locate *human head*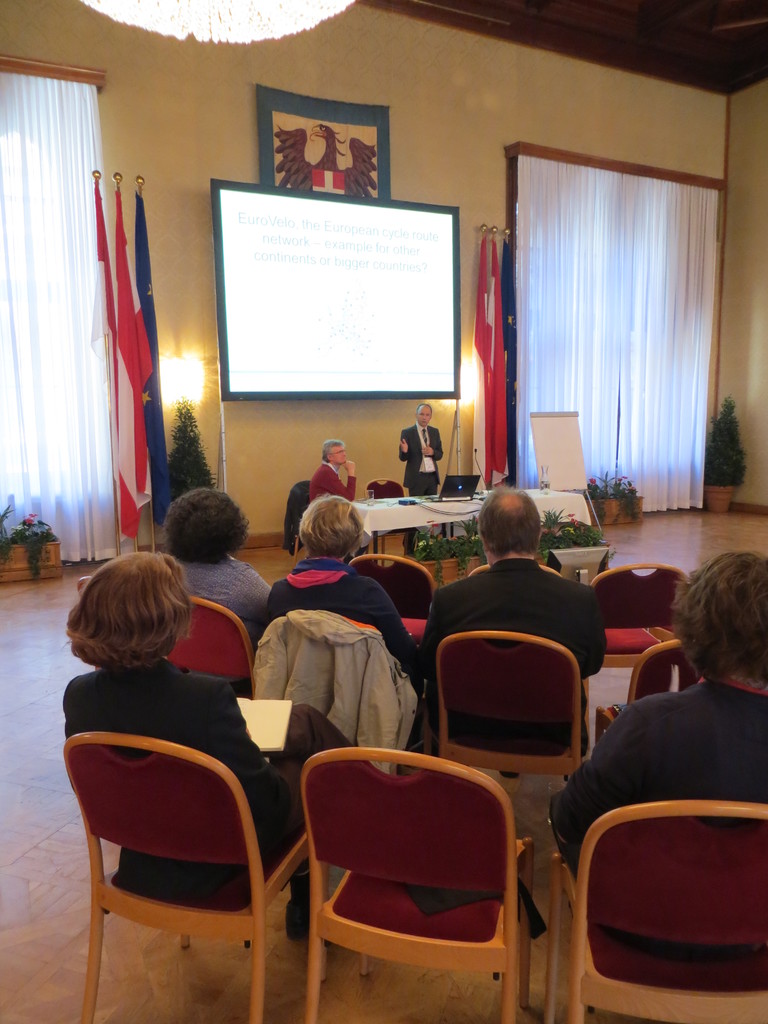
select_region(419, 407, 431, 426)
